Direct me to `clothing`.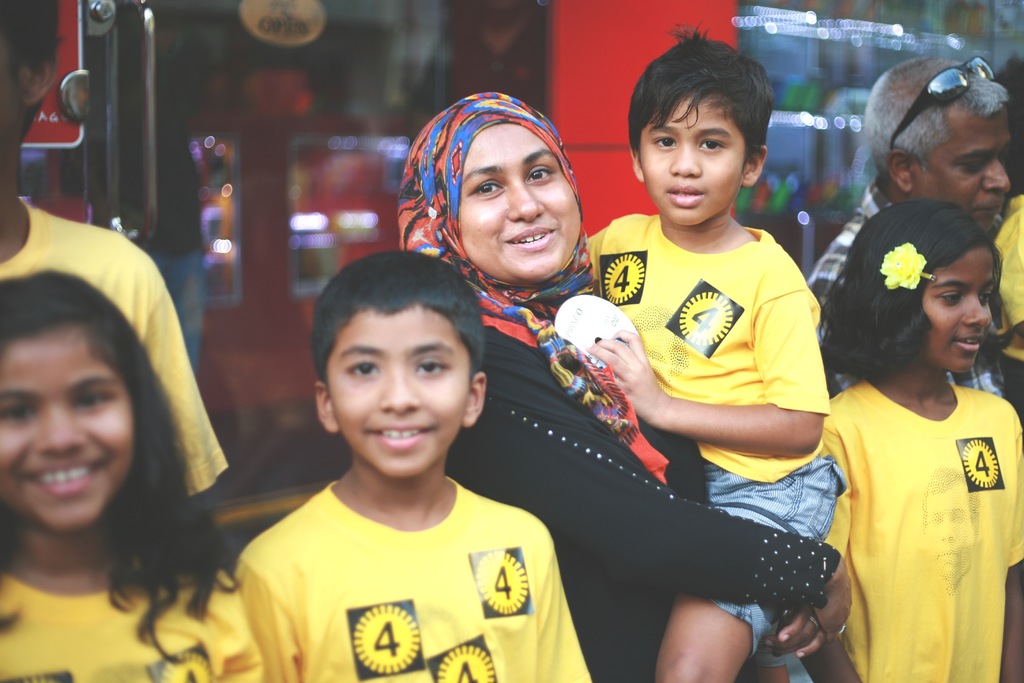
Direction: [226, 483, 604, 682].
